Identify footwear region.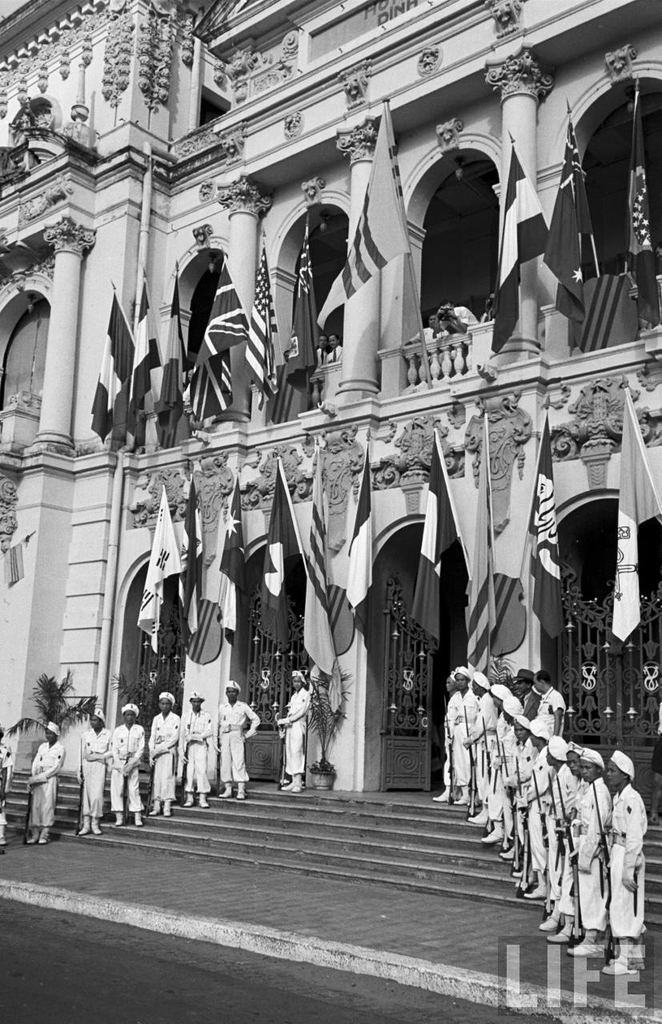
Region: (526,866,544,898).
